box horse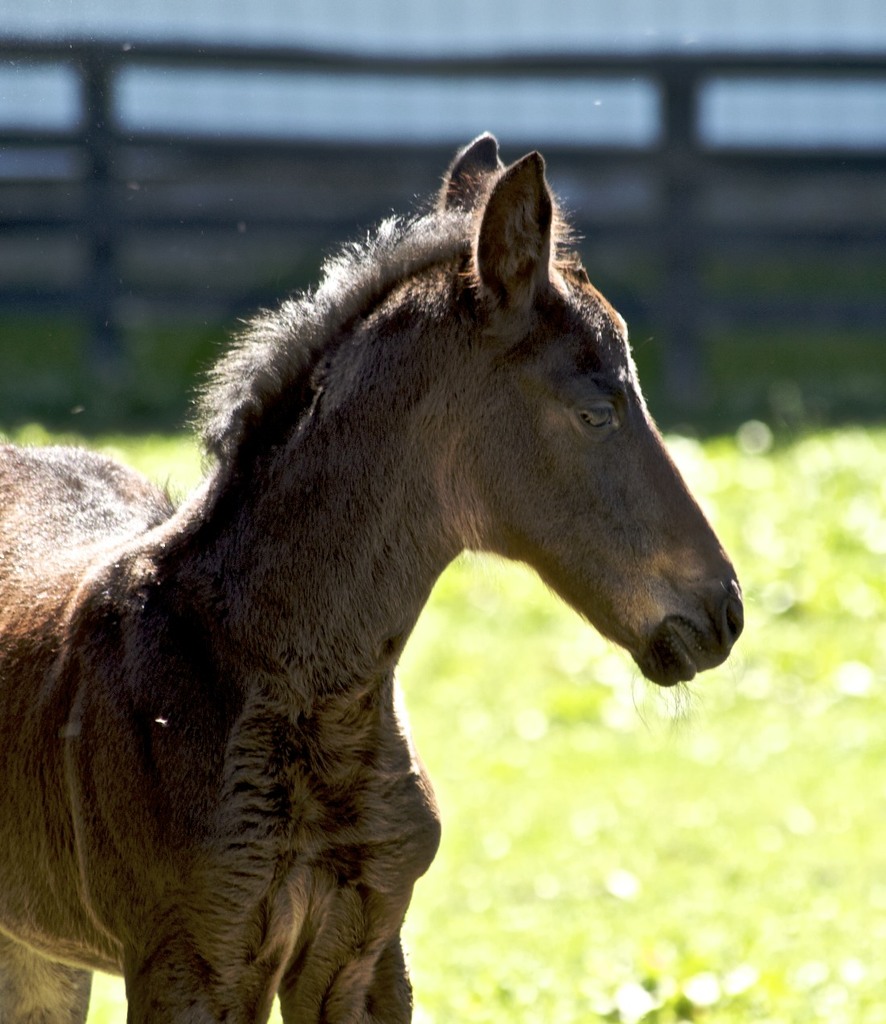
left=0, top=125, right=745, bottom=1023
